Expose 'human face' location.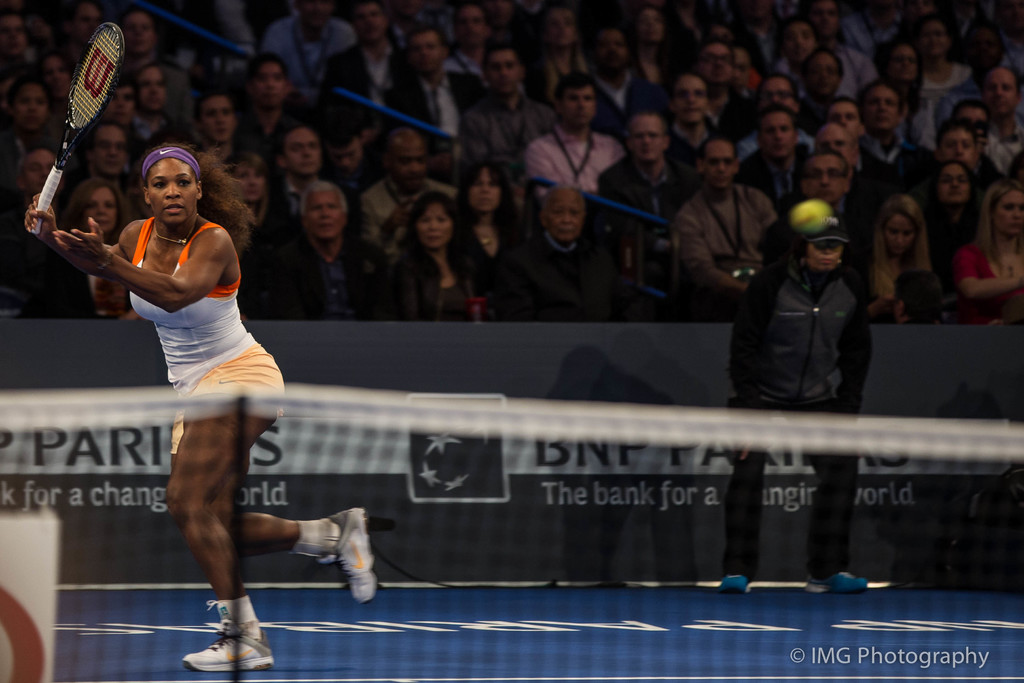
Exposed at [934,158,962,200].
